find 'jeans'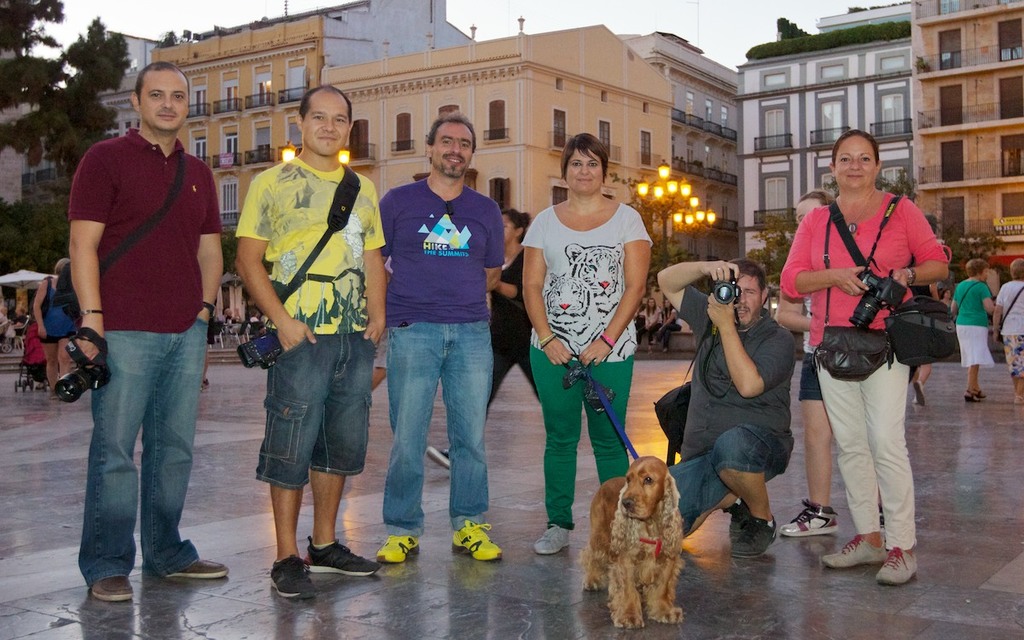
<box>384,317,492,541</box>
